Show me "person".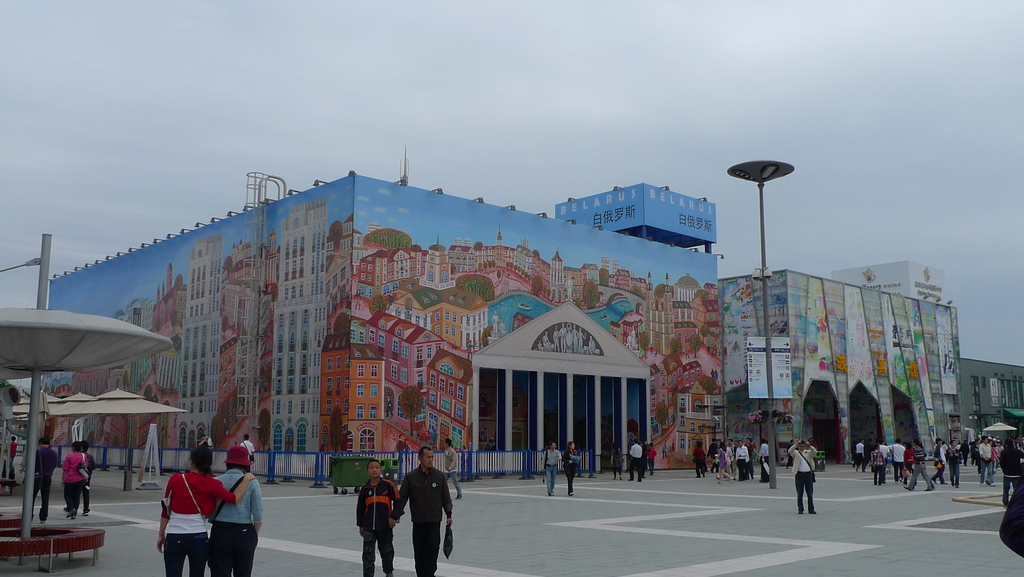
"person" is here: l=705, t=437, r=720, b=479.
